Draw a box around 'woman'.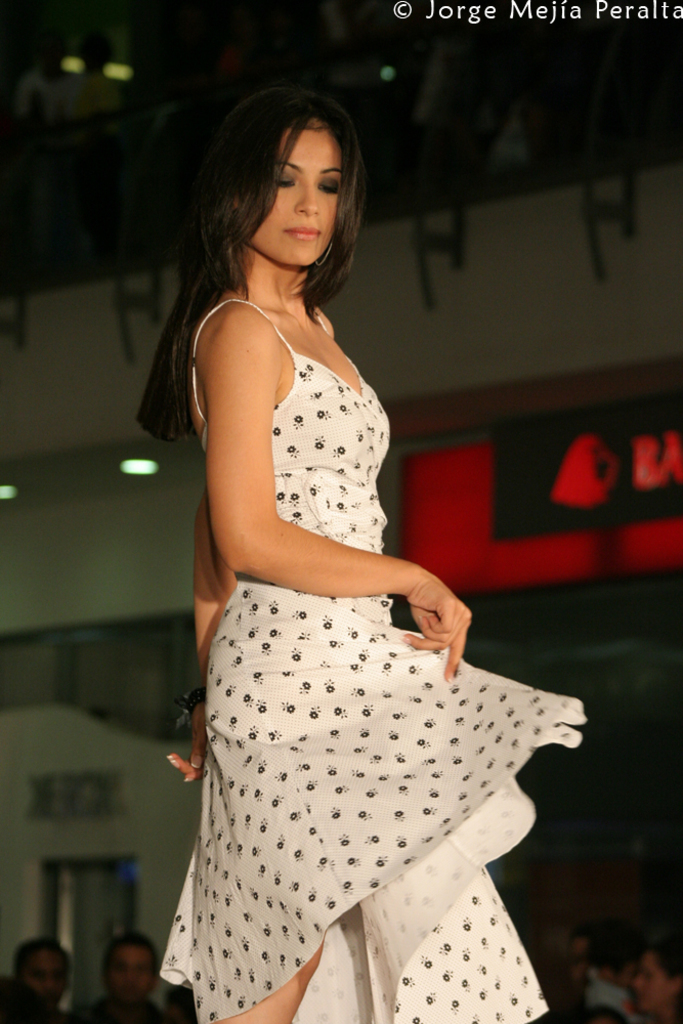
(left=143, top=79, right=533, bottom=1023).
